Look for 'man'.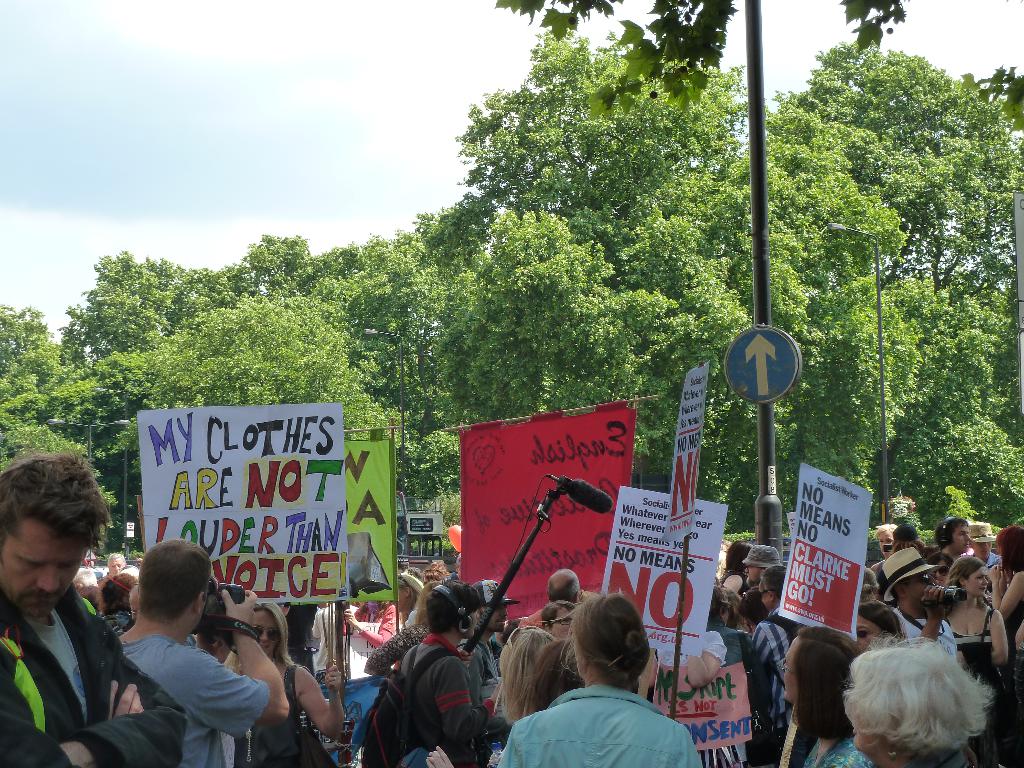
Found: (467, 582, 521, 700).
